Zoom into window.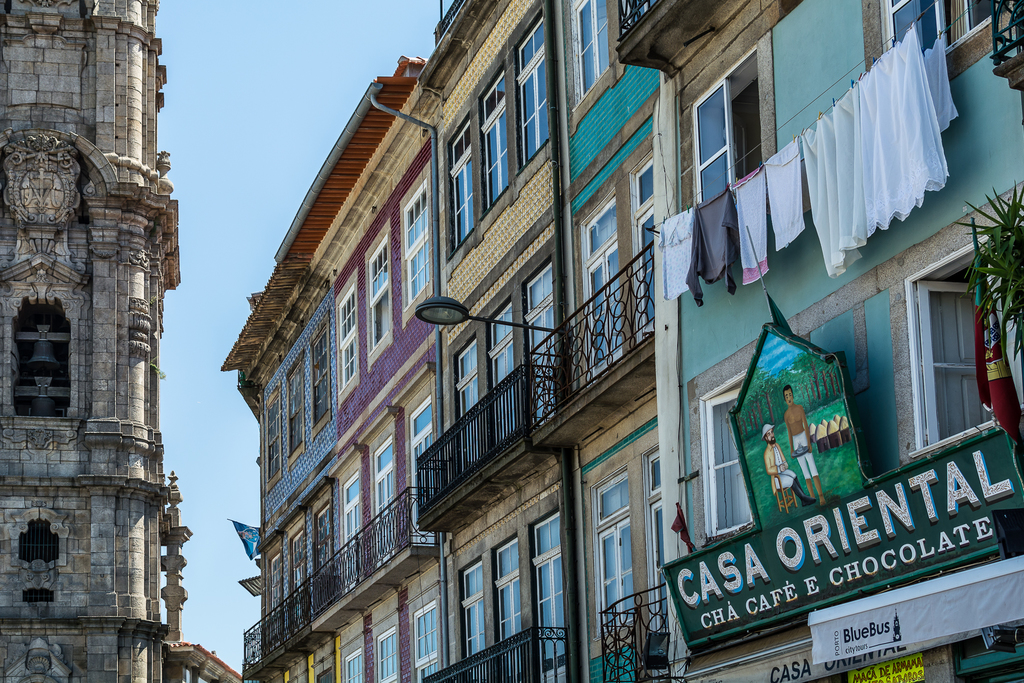
Zoom target: box(310, 323, 333, 441).
